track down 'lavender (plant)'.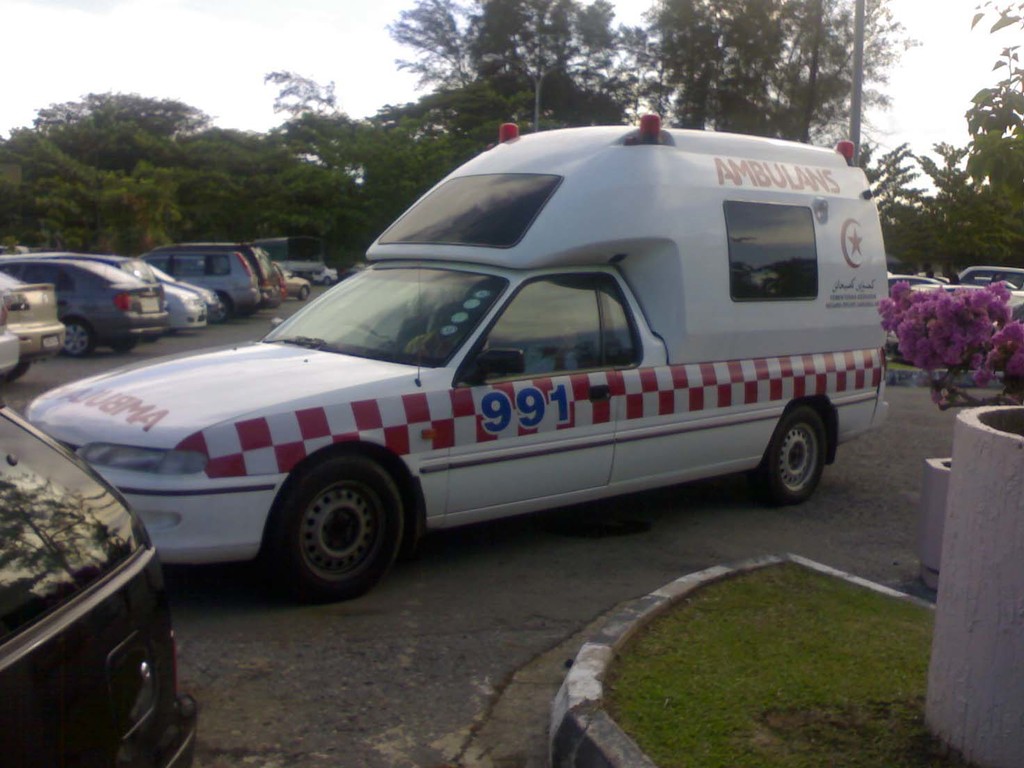
Tracked to (877,274,1023,406).
